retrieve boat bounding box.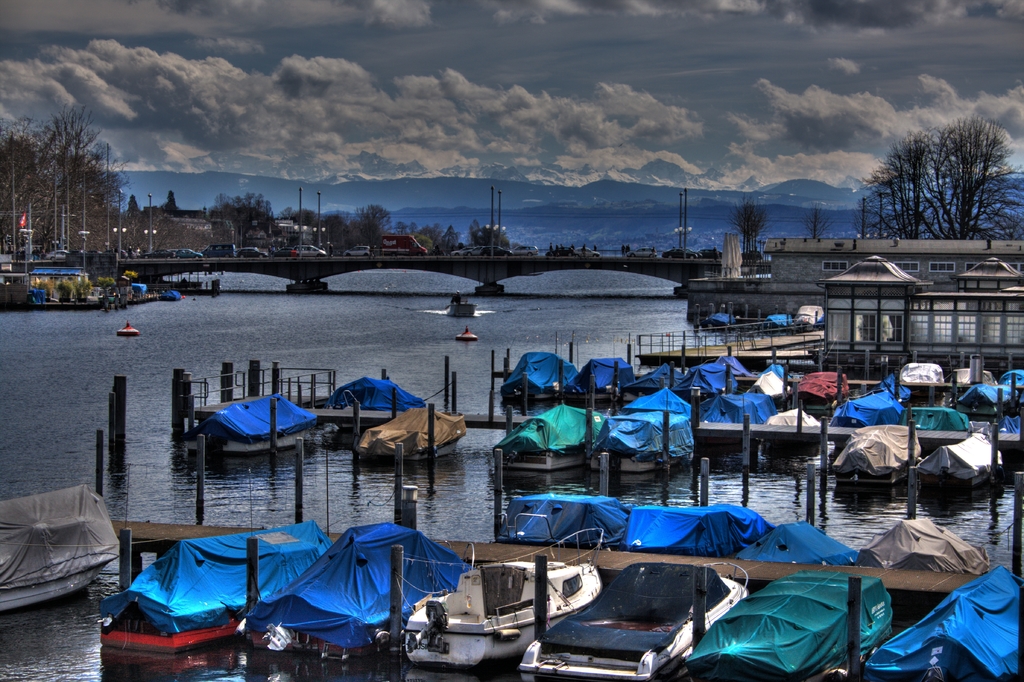
Bounding box: 840 430 909 485.
